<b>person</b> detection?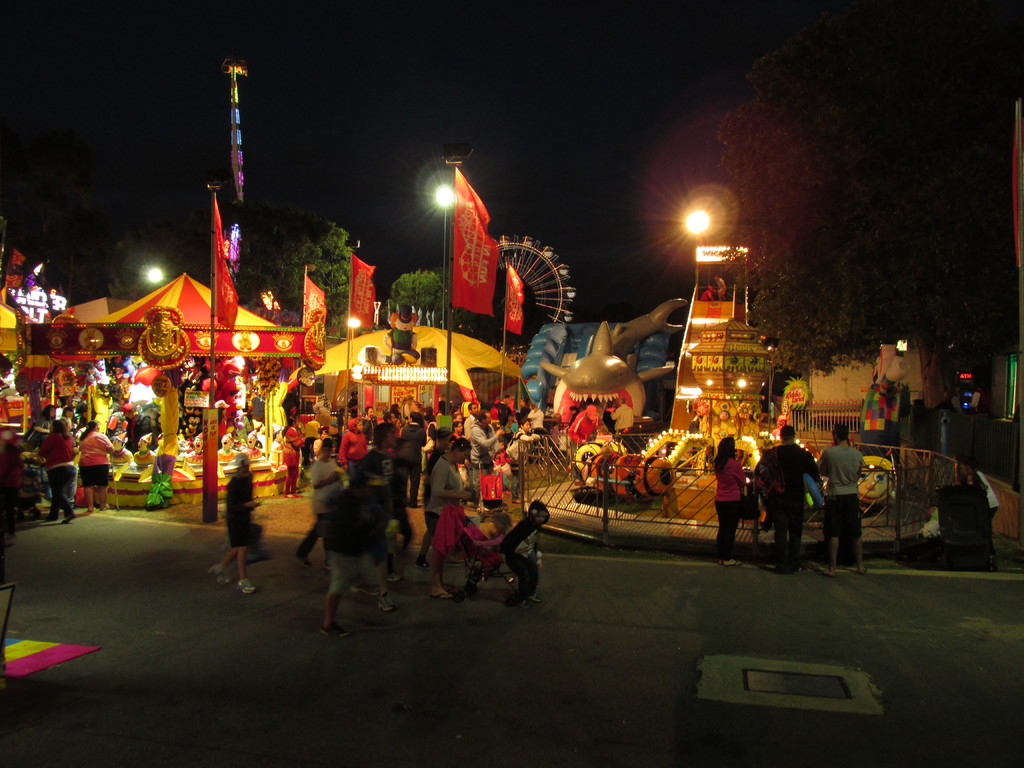
BBox(467, 404, 506, 497)
